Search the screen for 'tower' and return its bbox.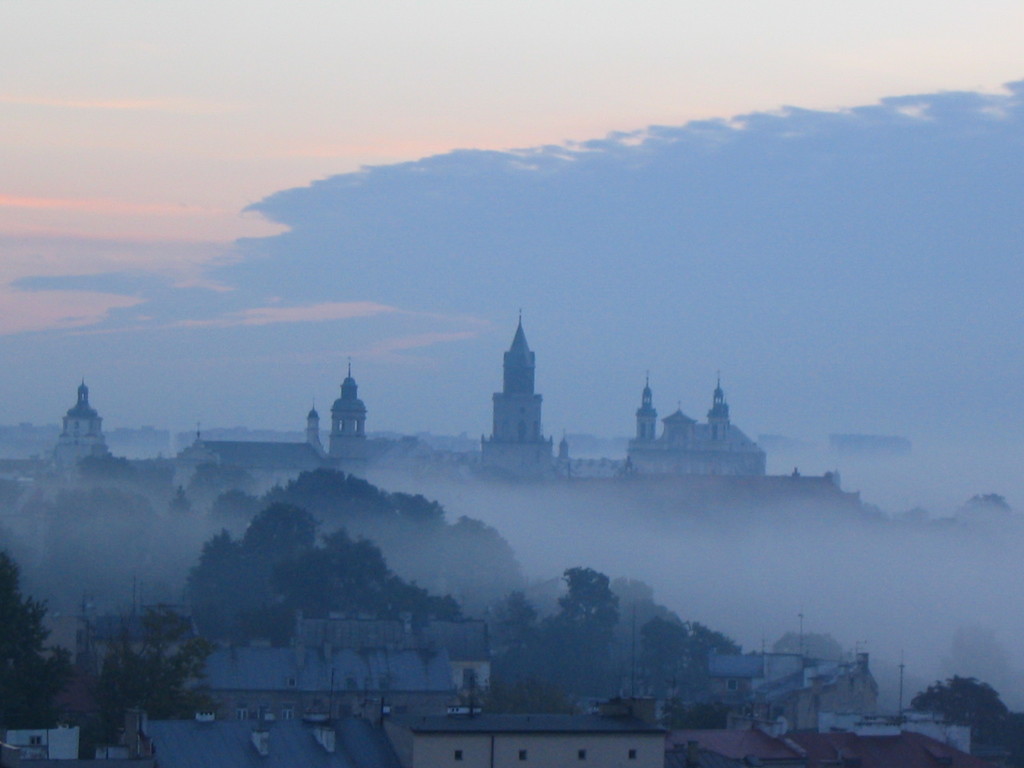
Found: locate(472, 308, 568, 466).
